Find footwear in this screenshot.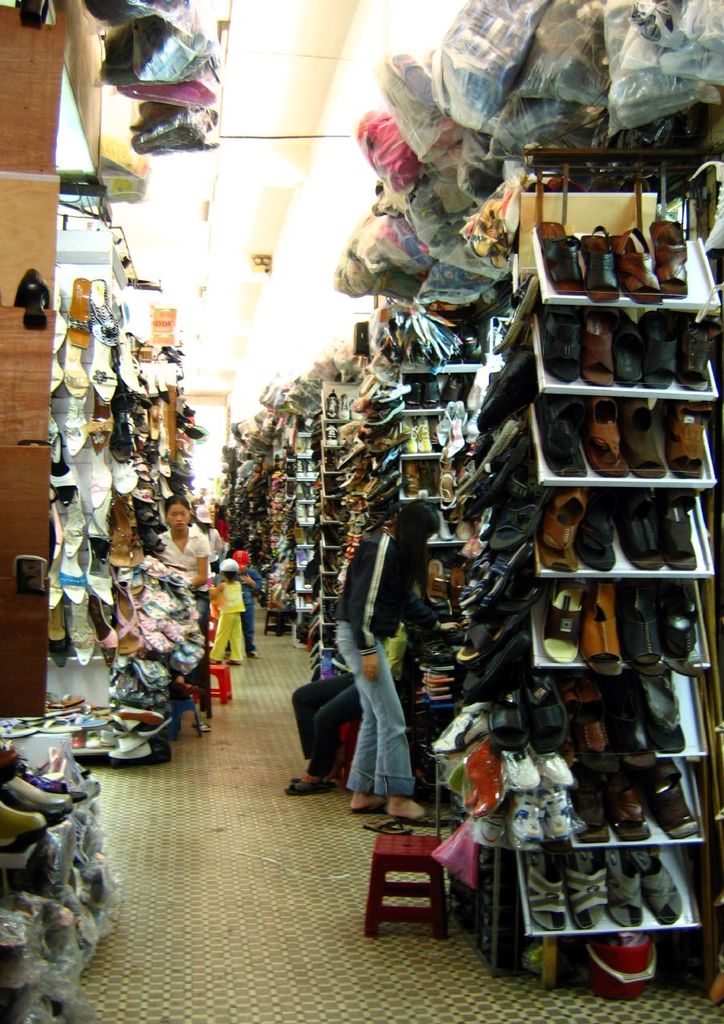
The bounding box for footwear is {"x1": 566, "y1": 845, "x2": 610, "y2": 933}.
